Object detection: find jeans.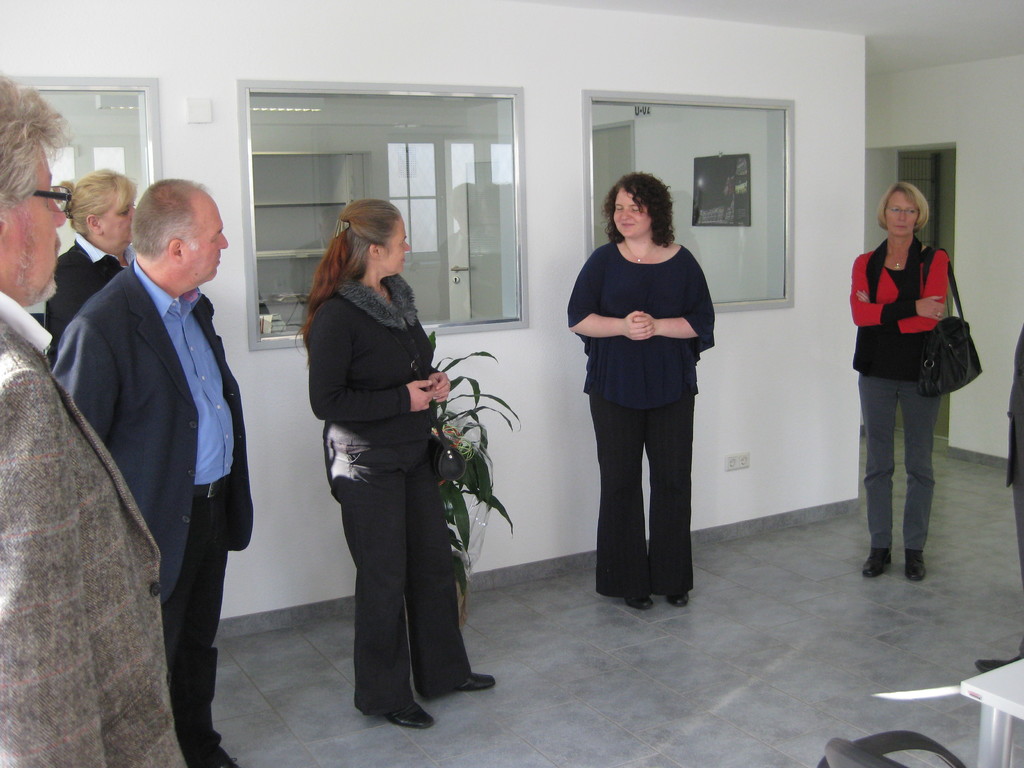
x1=856, y1=374, x2=942, y2=549.
